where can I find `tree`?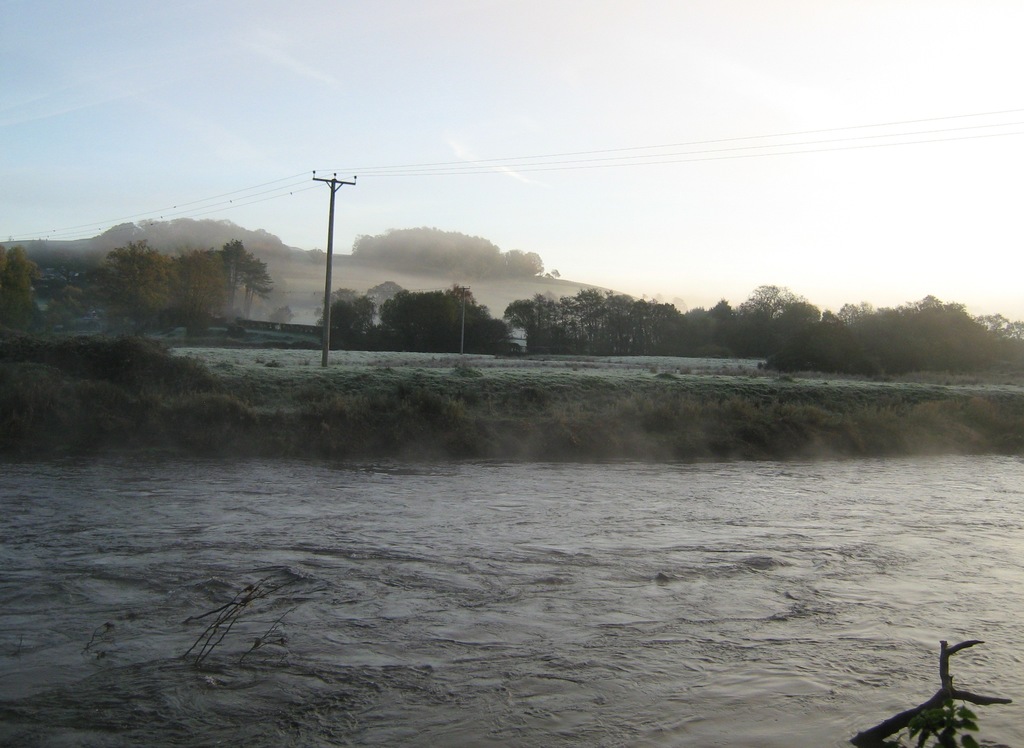
You can find it at Rect(689, 299, 718, 349).
